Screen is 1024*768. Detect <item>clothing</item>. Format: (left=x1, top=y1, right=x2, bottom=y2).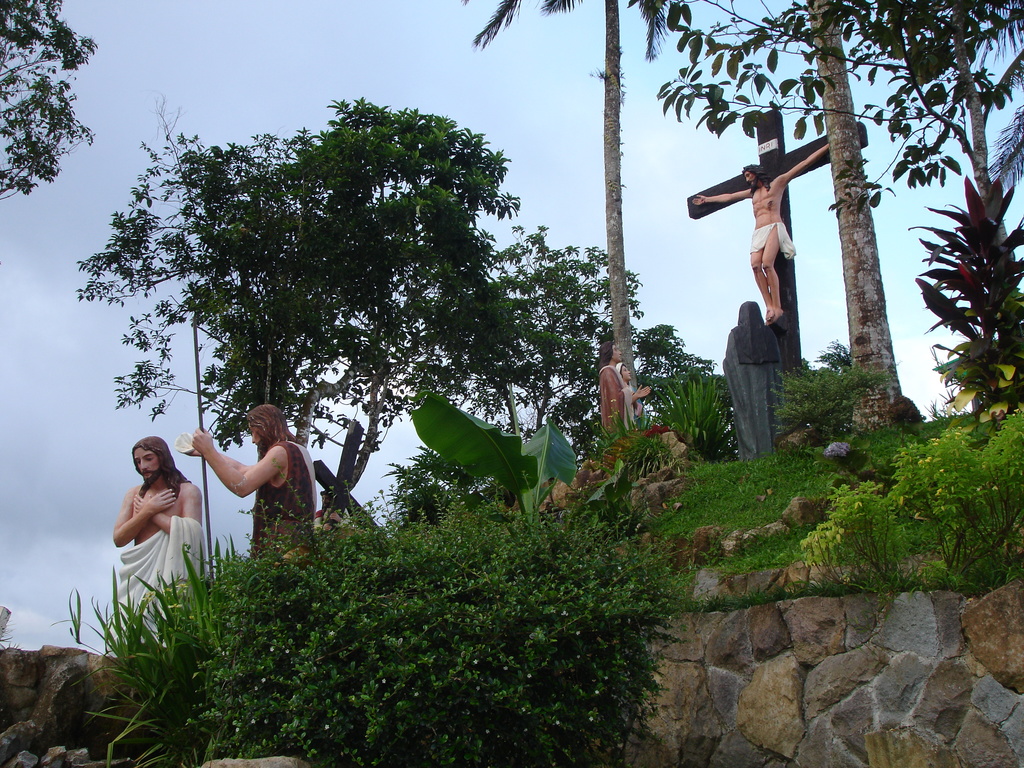
(left=593, top=367, right=635, bottom=447).
